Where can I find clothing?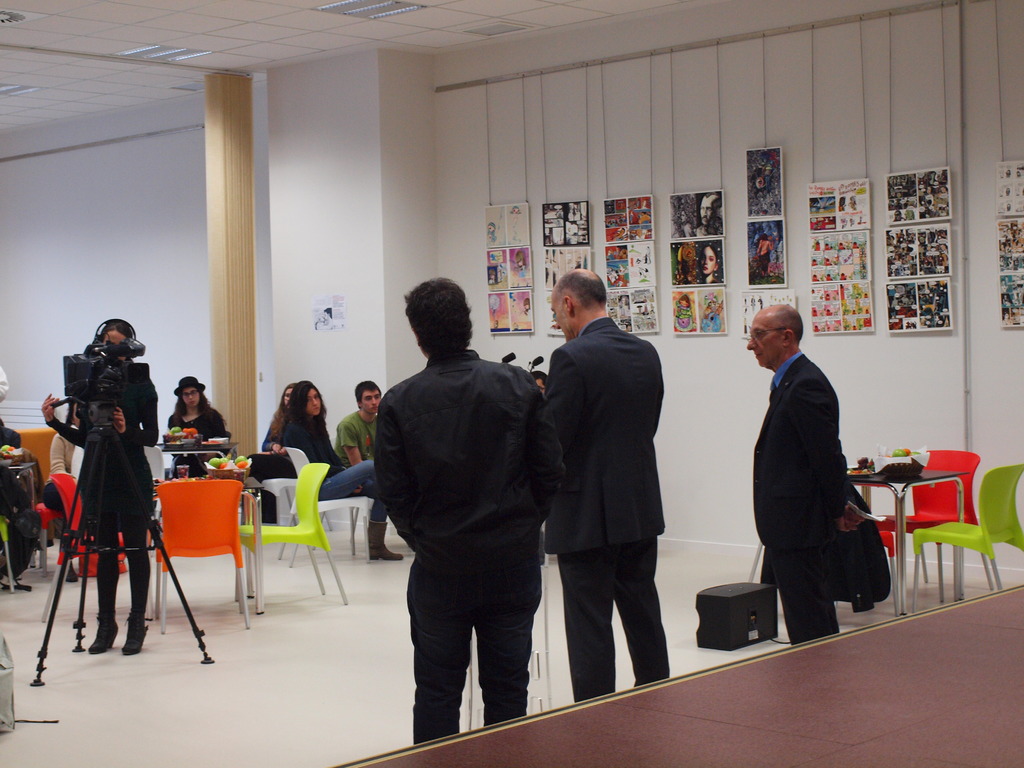
You can find it at bbox=[697, 224, 723, 234].
